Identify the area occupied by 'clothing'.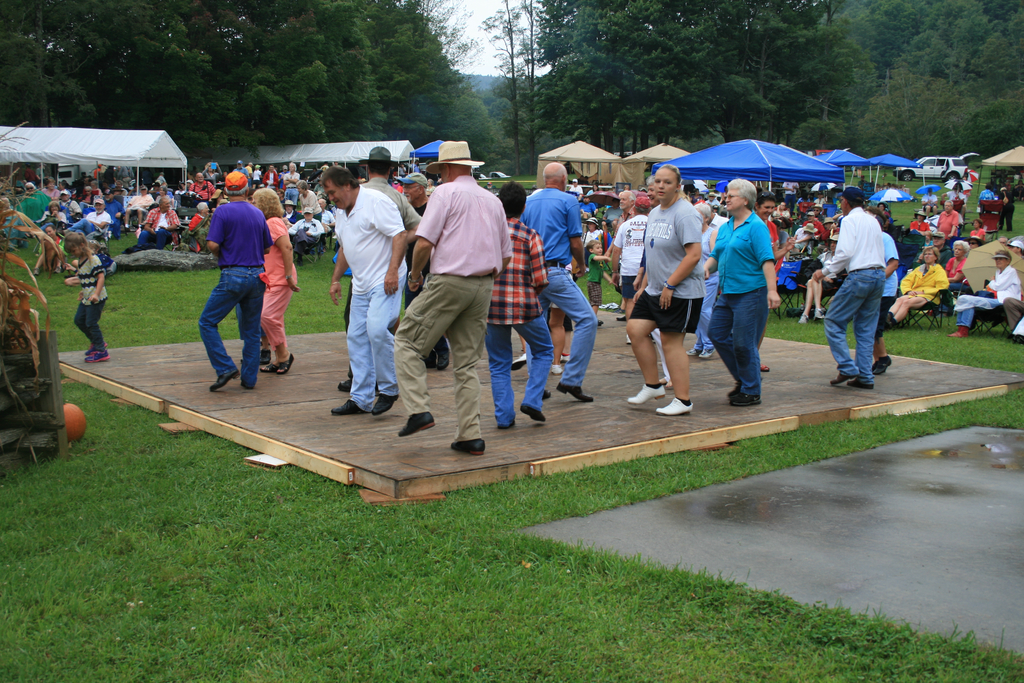
Area: 74/304/102/360.
